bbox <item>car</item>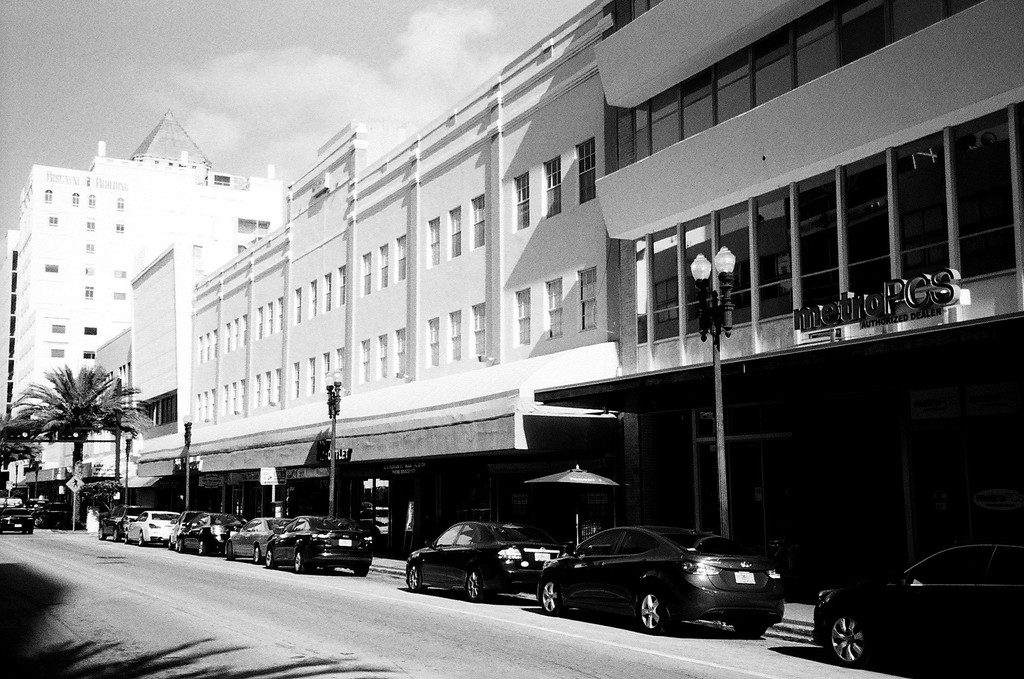
(537,525,784,633)
